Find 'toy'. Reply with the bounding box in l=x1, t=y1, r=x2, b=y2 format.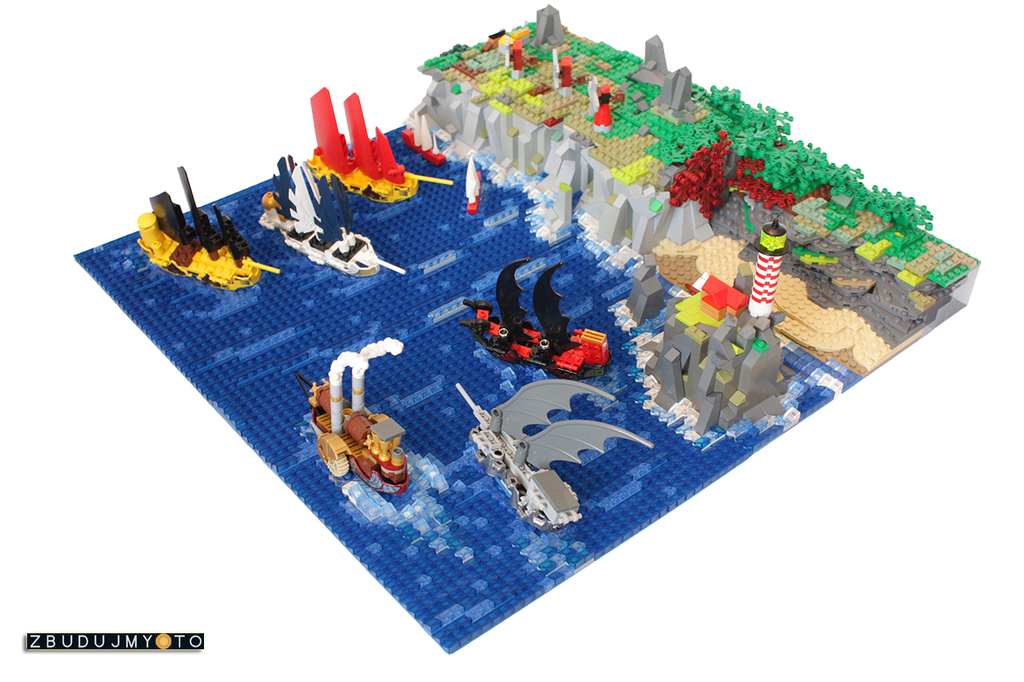
l=533, t=3, r=570, b=54.
